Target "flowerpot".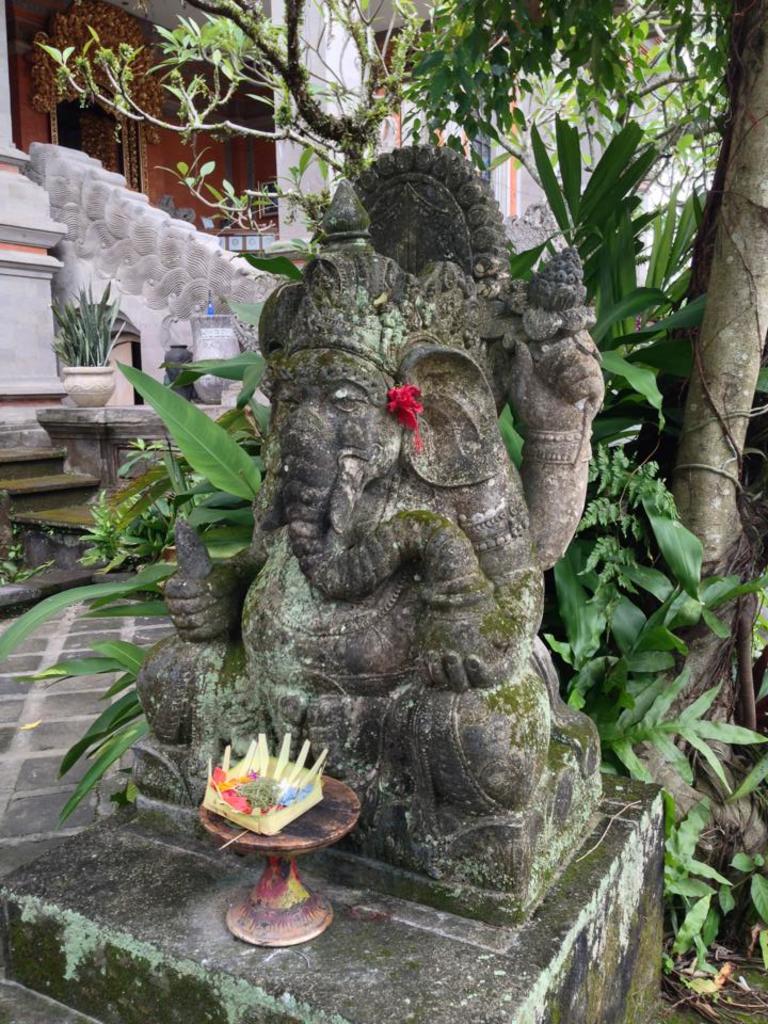
Target region: x1=57, y1=366, x2=118, y2=409.
